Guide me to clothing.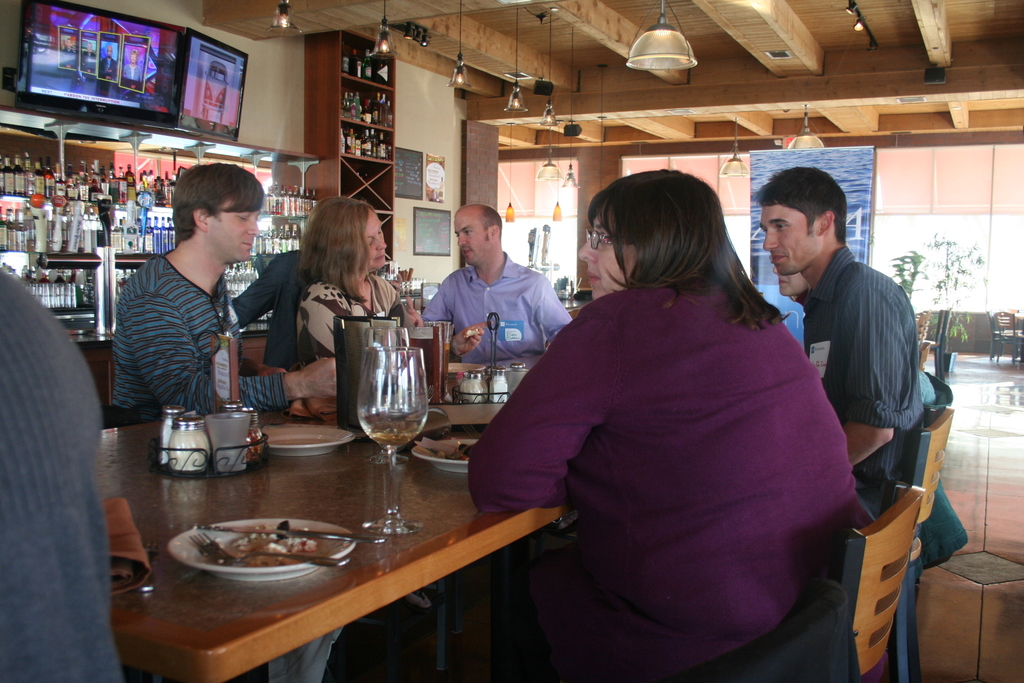
Guidance: 83 51 95 60.
